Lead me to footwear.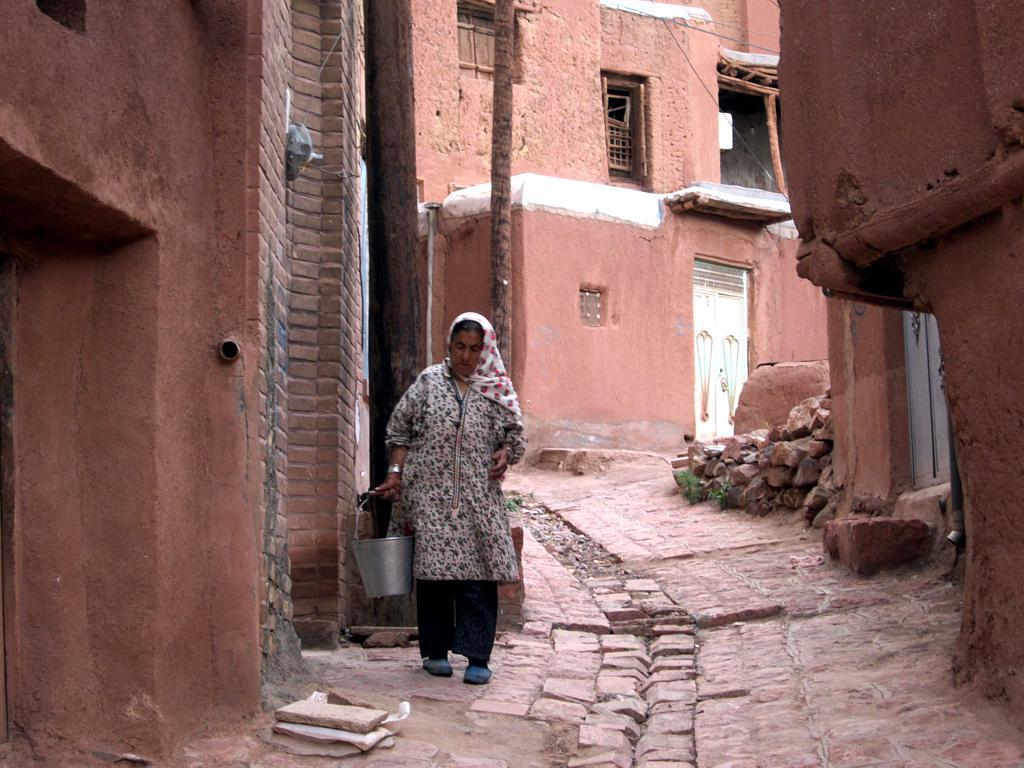
Lead to select_region(424, 653, 451, 679).
